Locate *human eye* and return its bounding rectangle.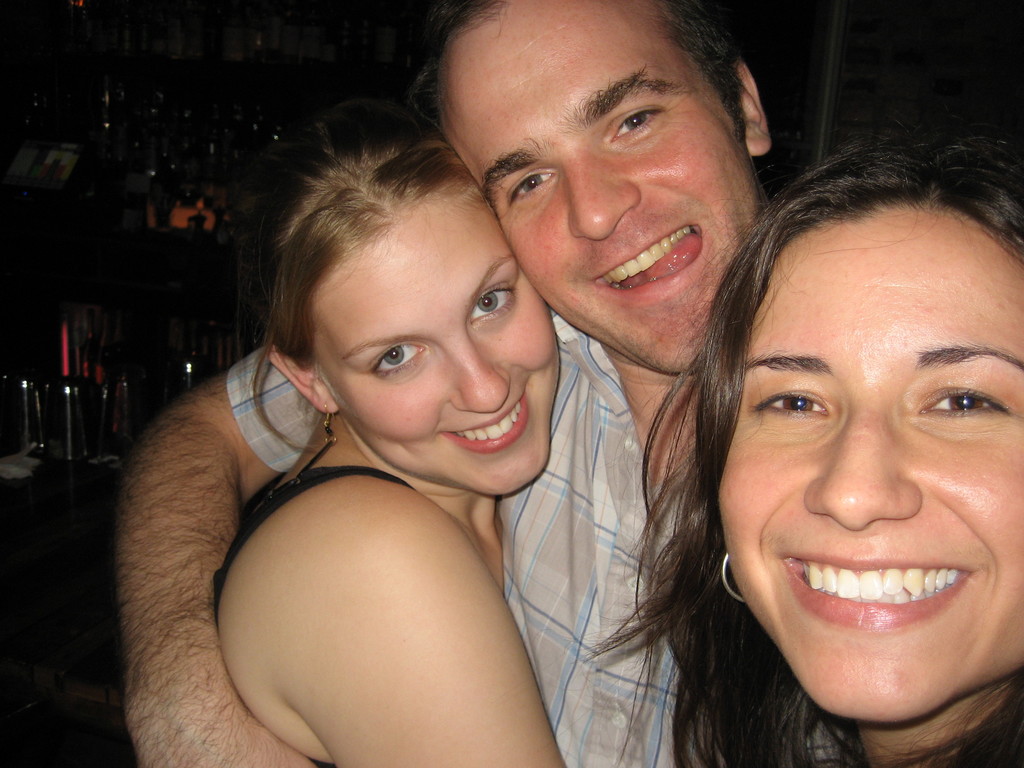
750:385:832:429.
